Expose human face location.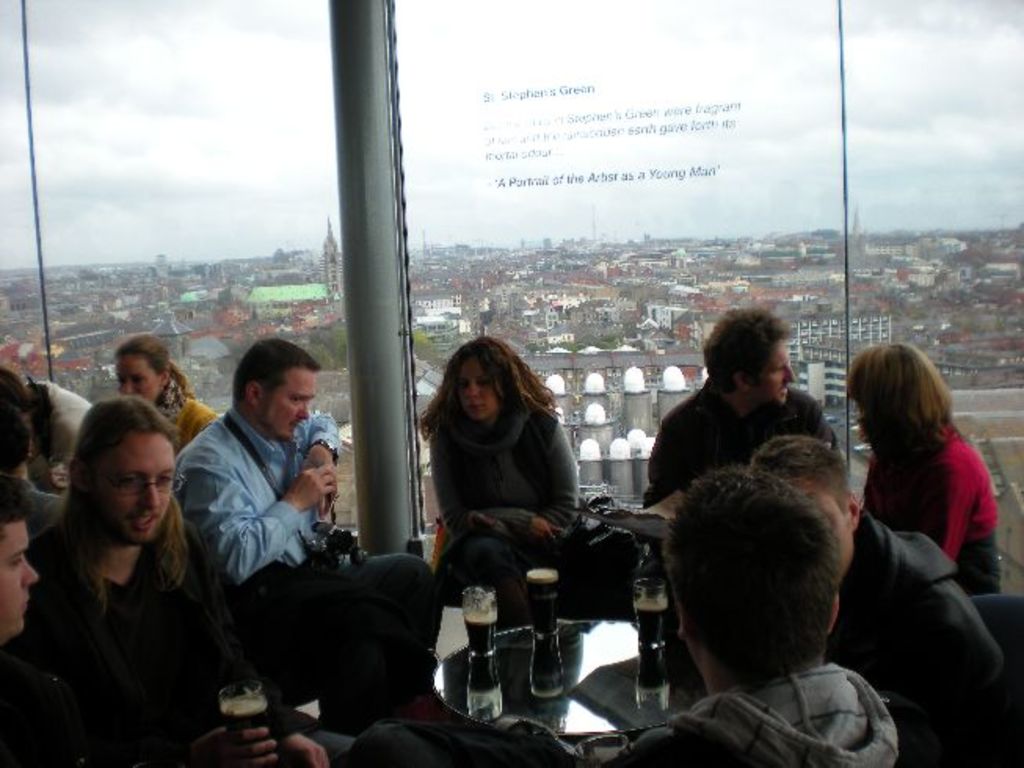
Exposed at x1=0, y1=517, x2=42, y2=627.
